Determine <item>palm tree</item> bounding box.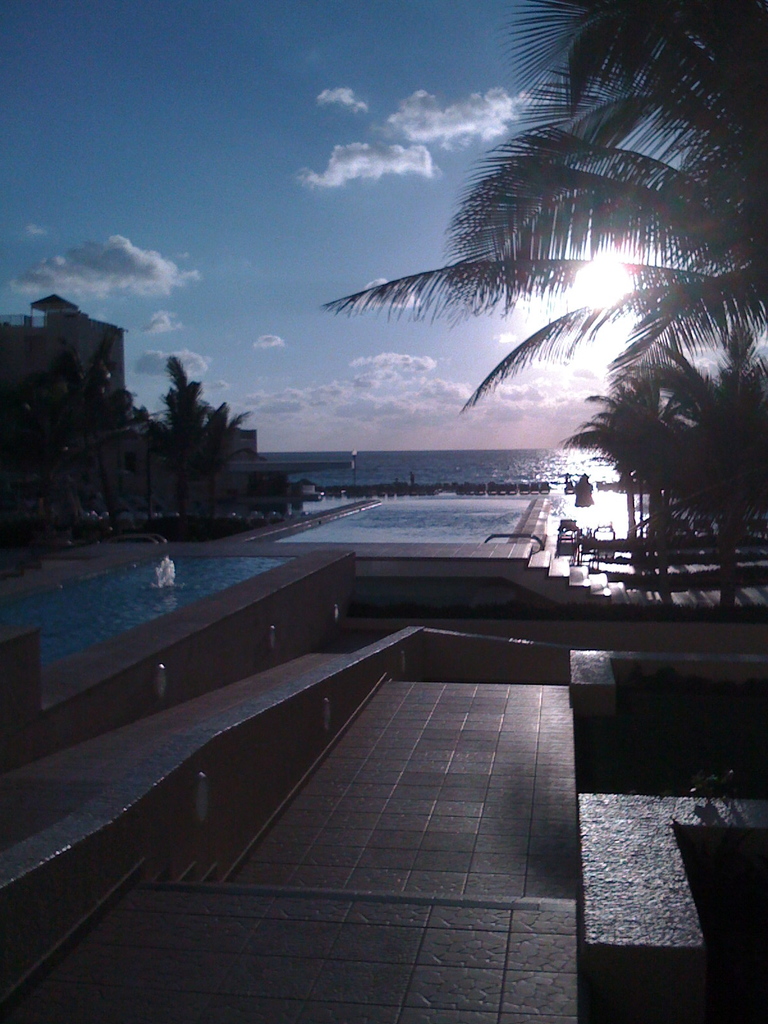
Determined: <bbox>164, 348, 208, 529</bbox>.
